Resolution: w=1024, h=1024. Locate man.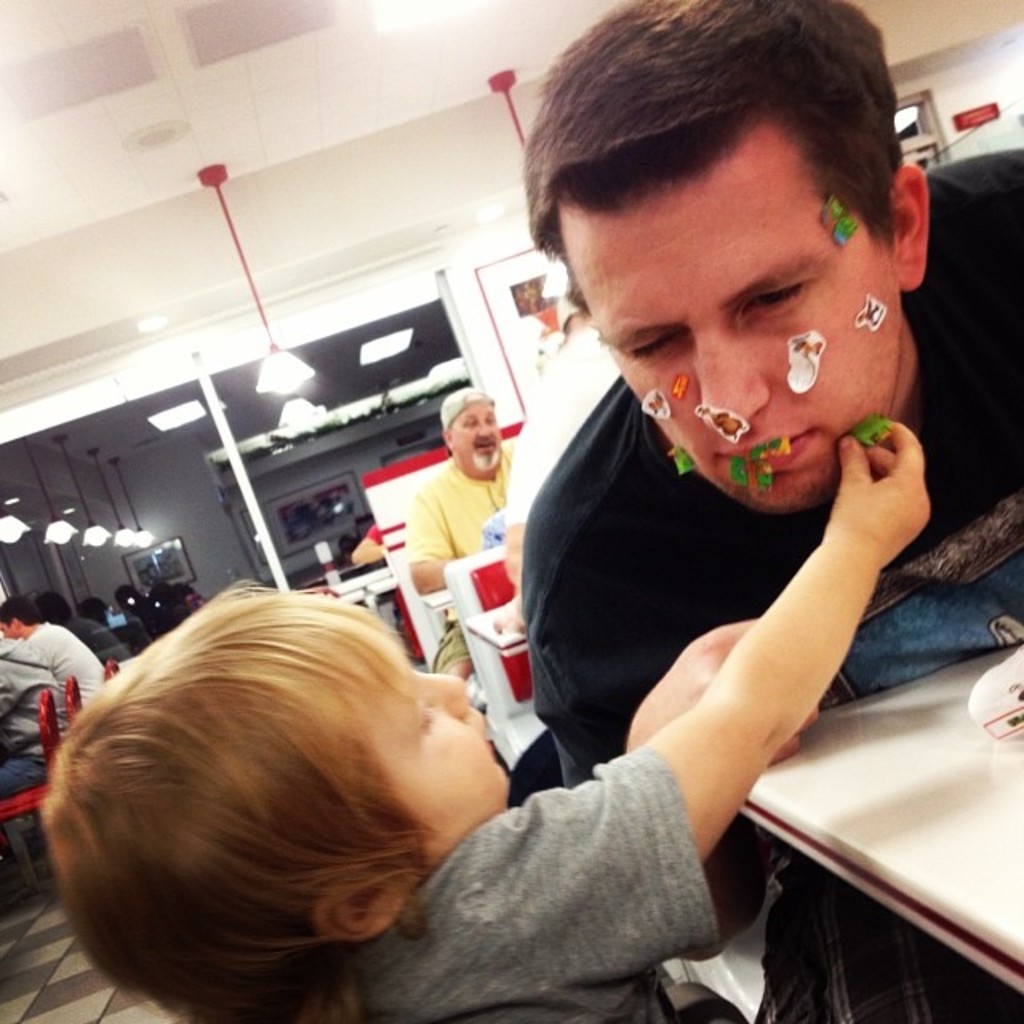
region(0, 597, 101, 699).
